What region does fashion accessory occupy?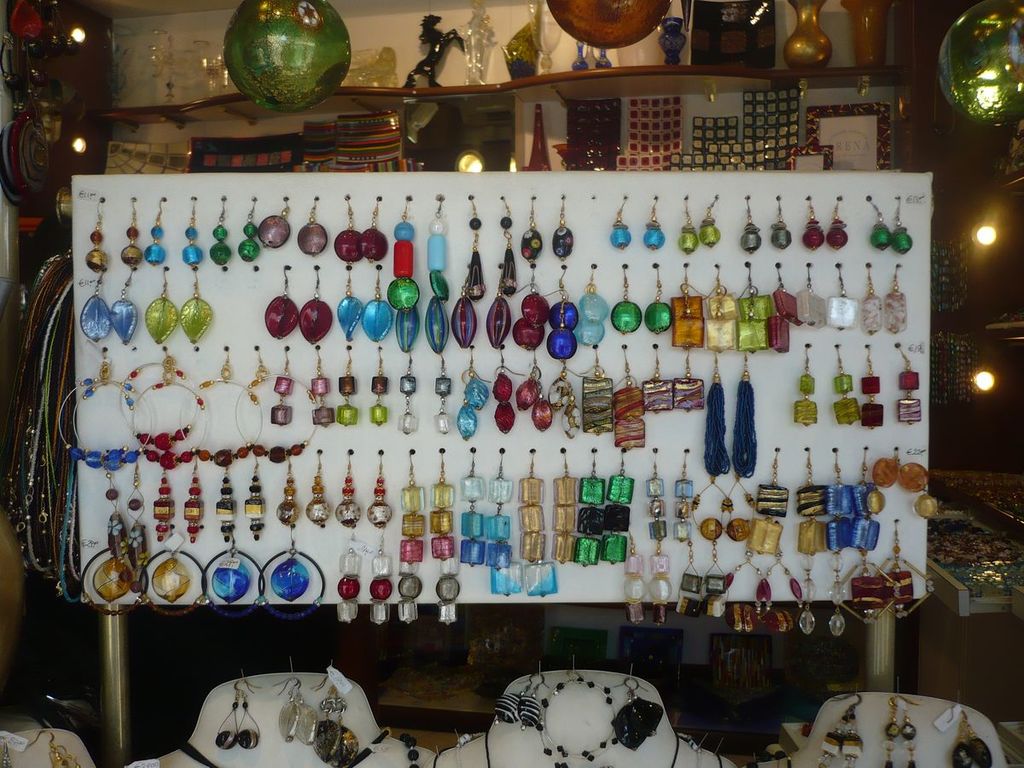
(x1=370, y1=538, x2=394, y2=622).
